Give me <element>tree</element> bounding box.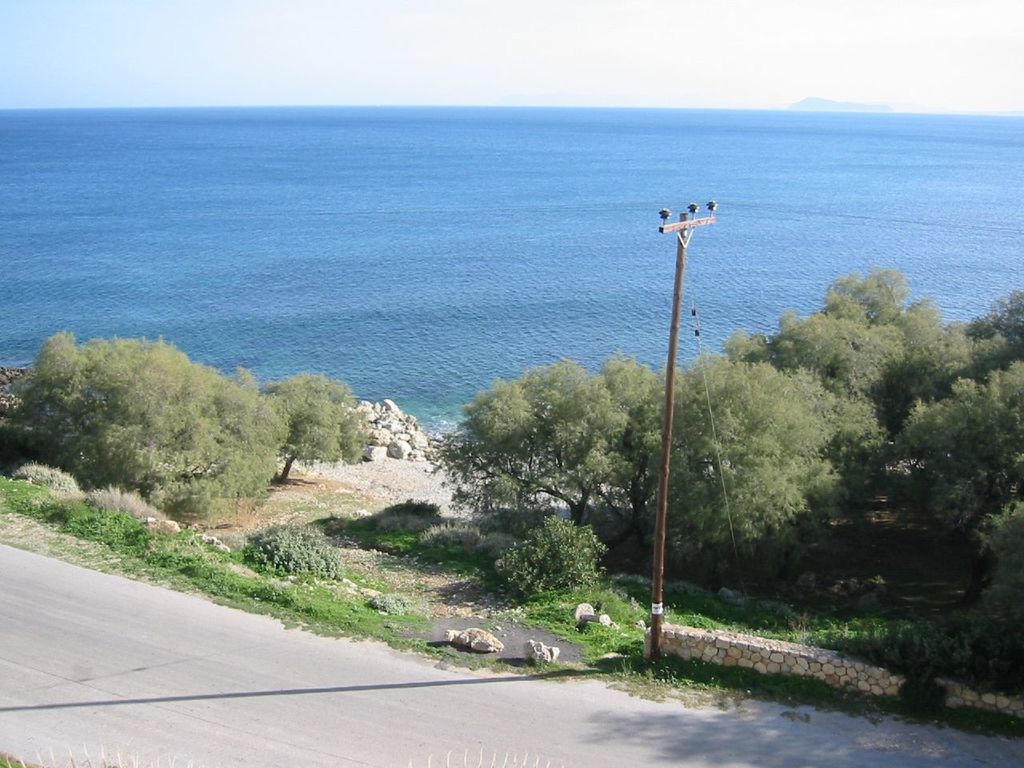
(left=414, top=350, right=638, bottom=532).
